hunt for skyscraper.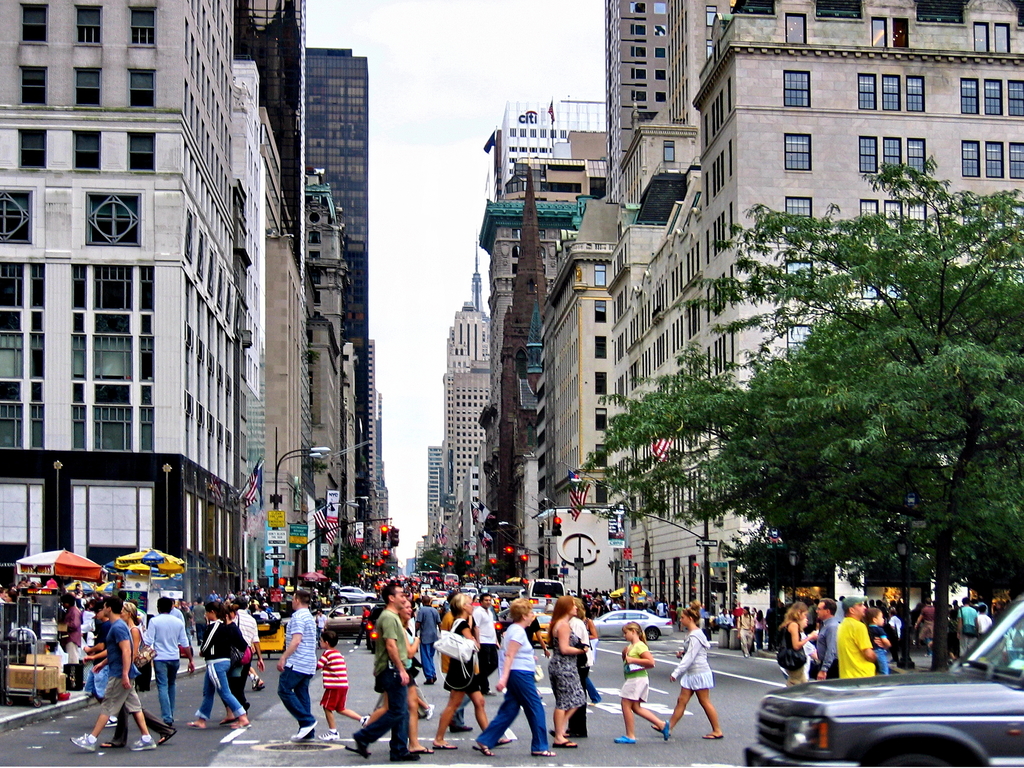
Hunted down at Rect(0, 0, 235, 621).
